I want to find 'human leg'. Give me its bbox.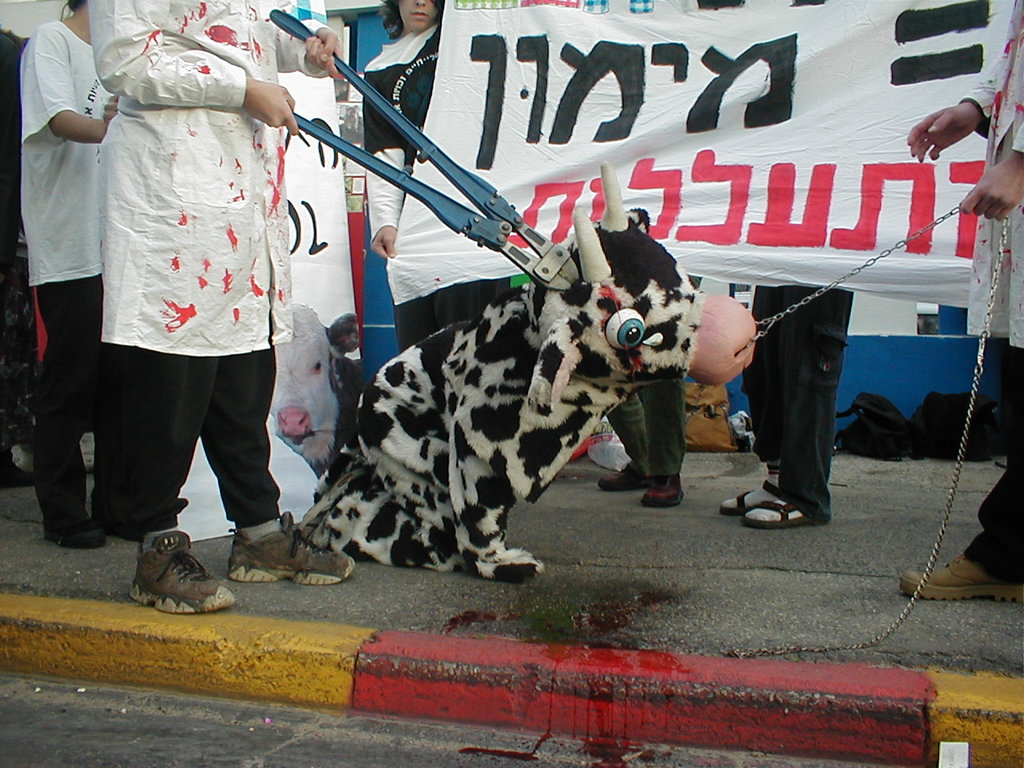
bbox=(126, 342, 238, 614).
